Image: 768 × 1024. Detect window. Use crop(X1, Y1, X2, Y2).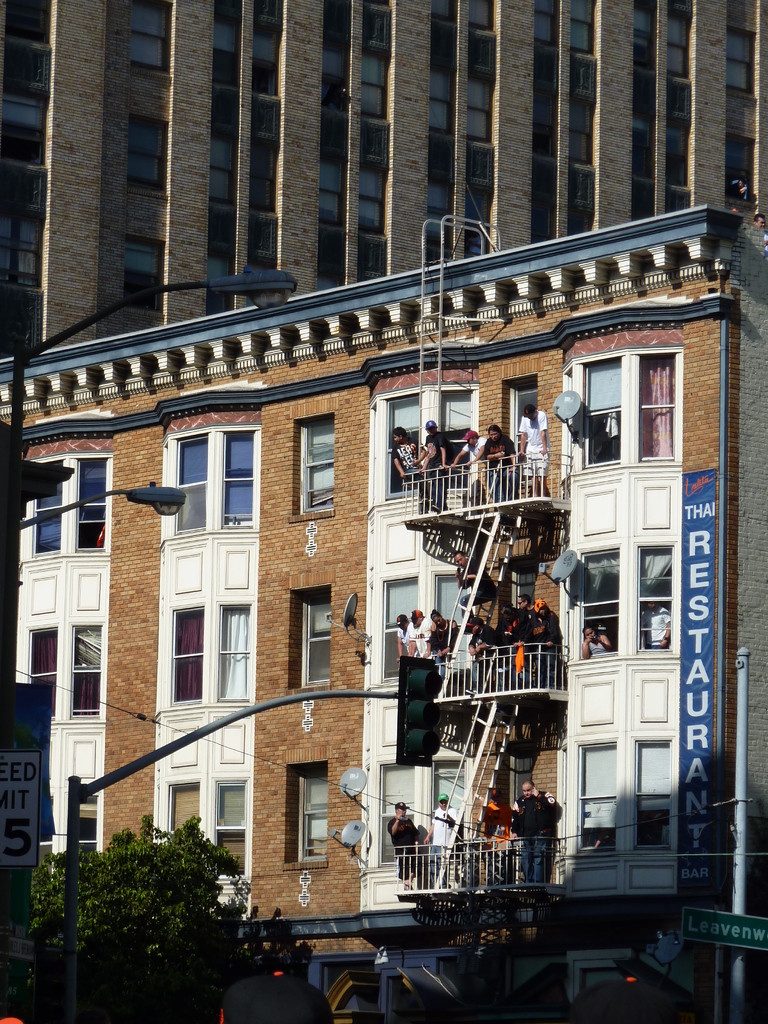
crop(210, 783, 247, 879).
